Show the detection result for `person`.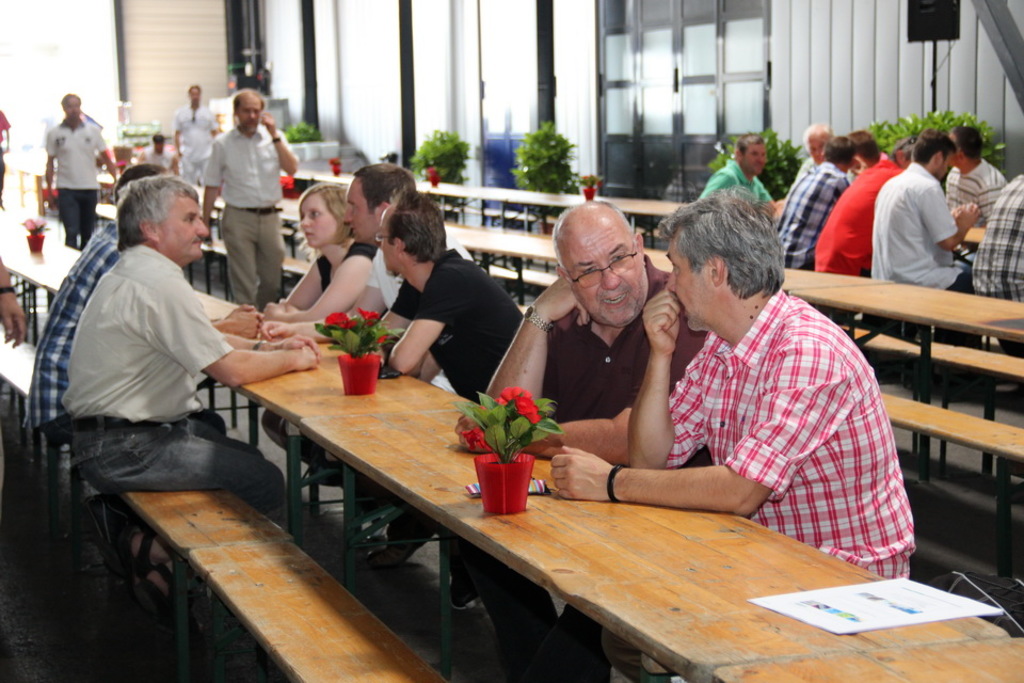
(287, 164, 399, 327).
